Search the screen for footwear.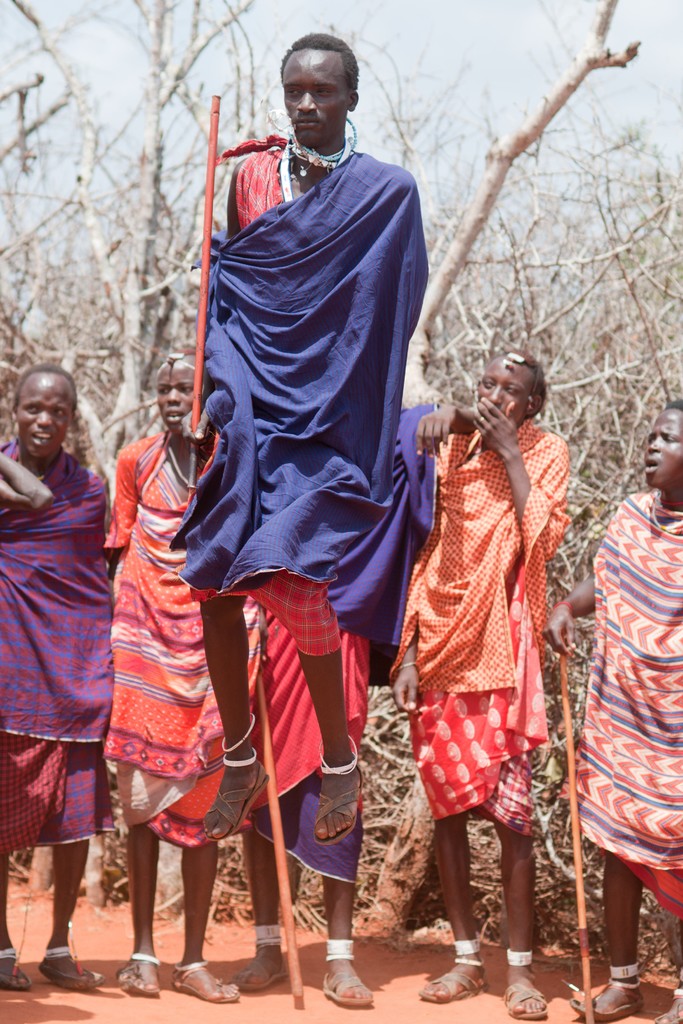
Found at 38,950,102,992.
